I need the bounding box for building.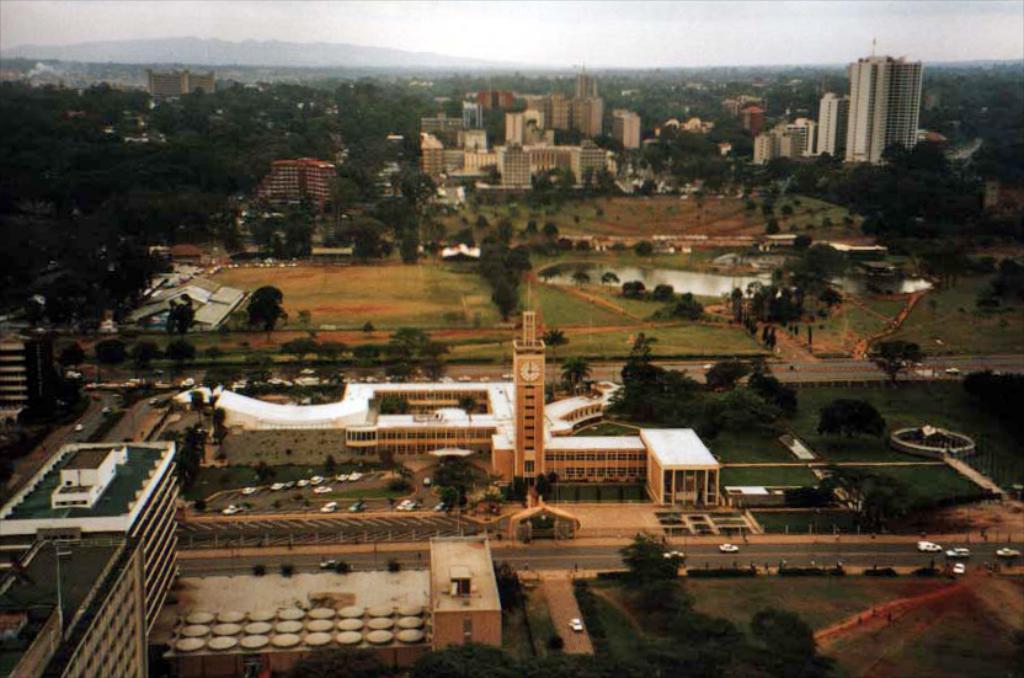
Here it is: [left=144, top=66, right=222, bottom=95].
